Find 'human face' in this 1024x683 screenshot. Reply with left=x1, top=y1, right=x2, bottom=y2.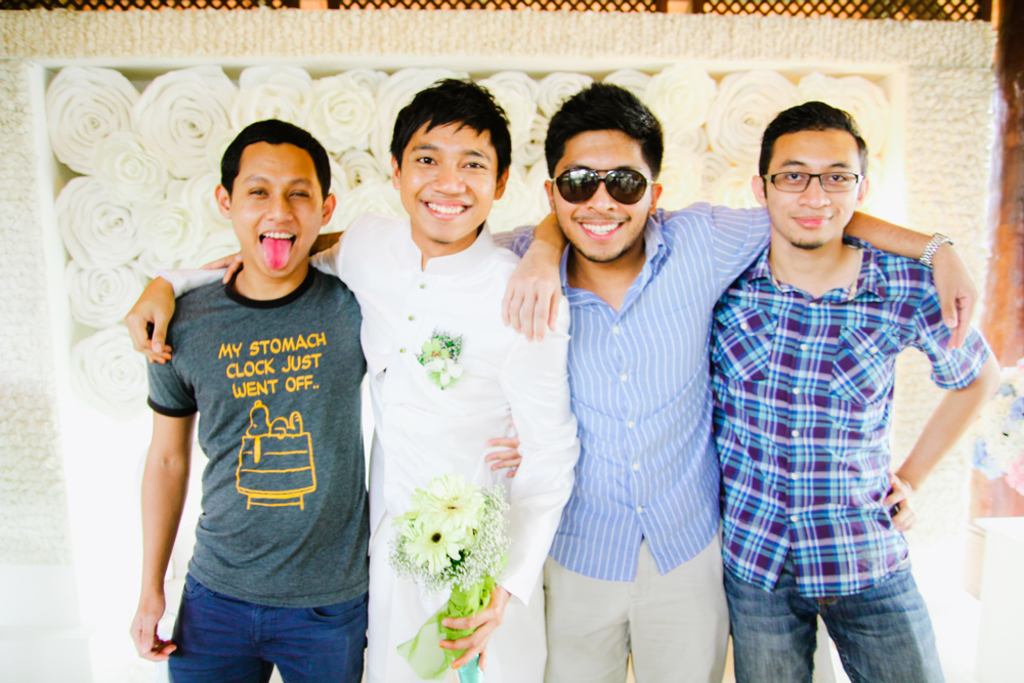
left=230, top=144, right=322, bottom=279.
